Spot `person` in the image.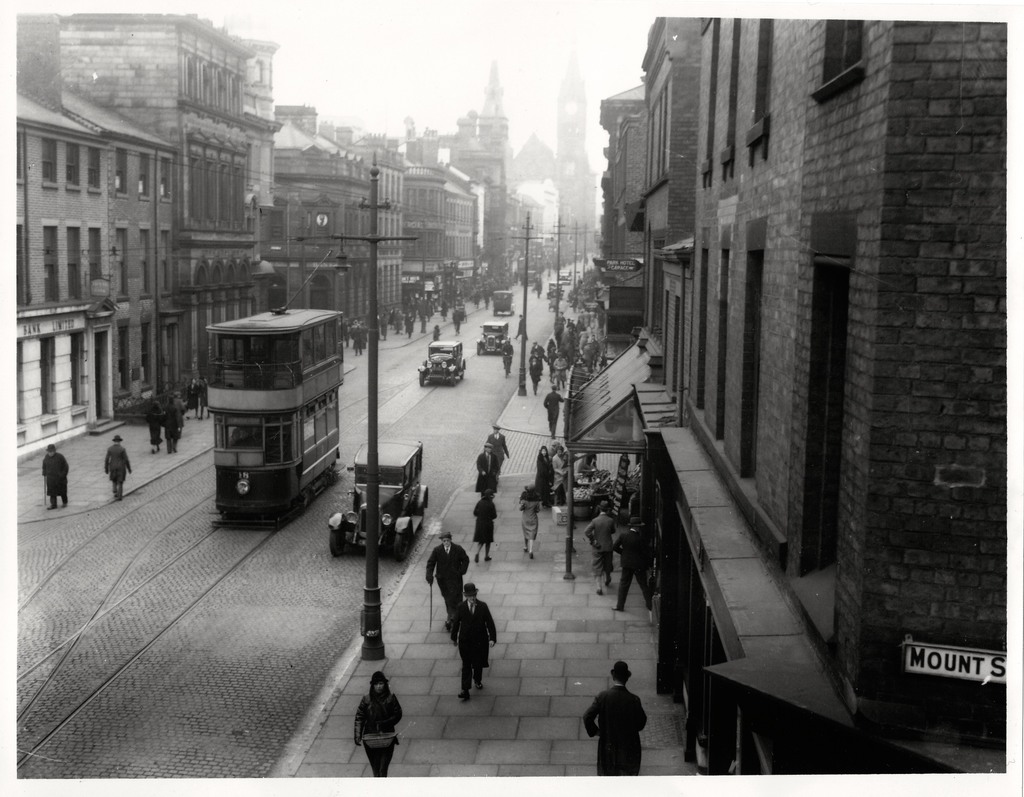
`person` found at (549,448,571,508).
